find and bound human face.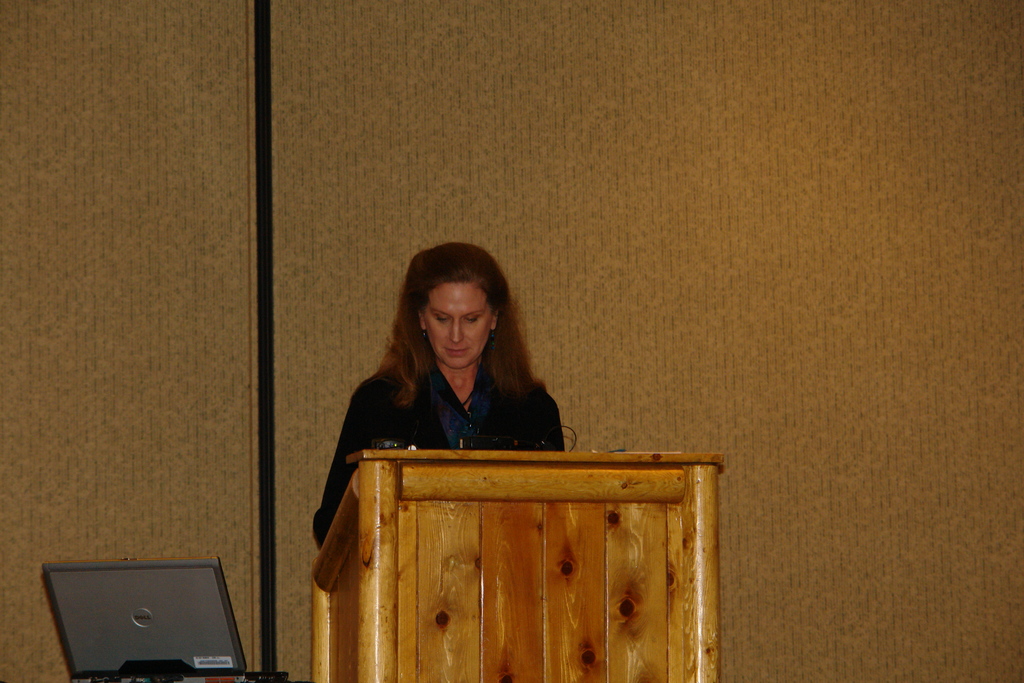
Bound: 431:284:491:370.
